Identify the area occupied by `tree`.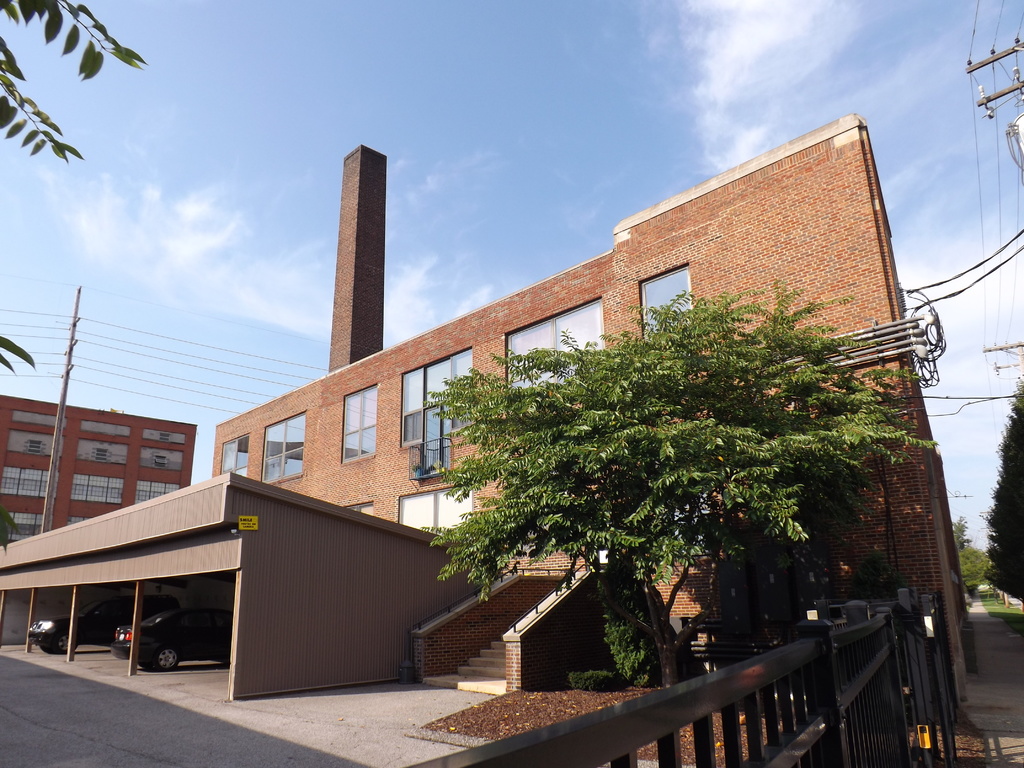
Area: 961,544,994,602.
